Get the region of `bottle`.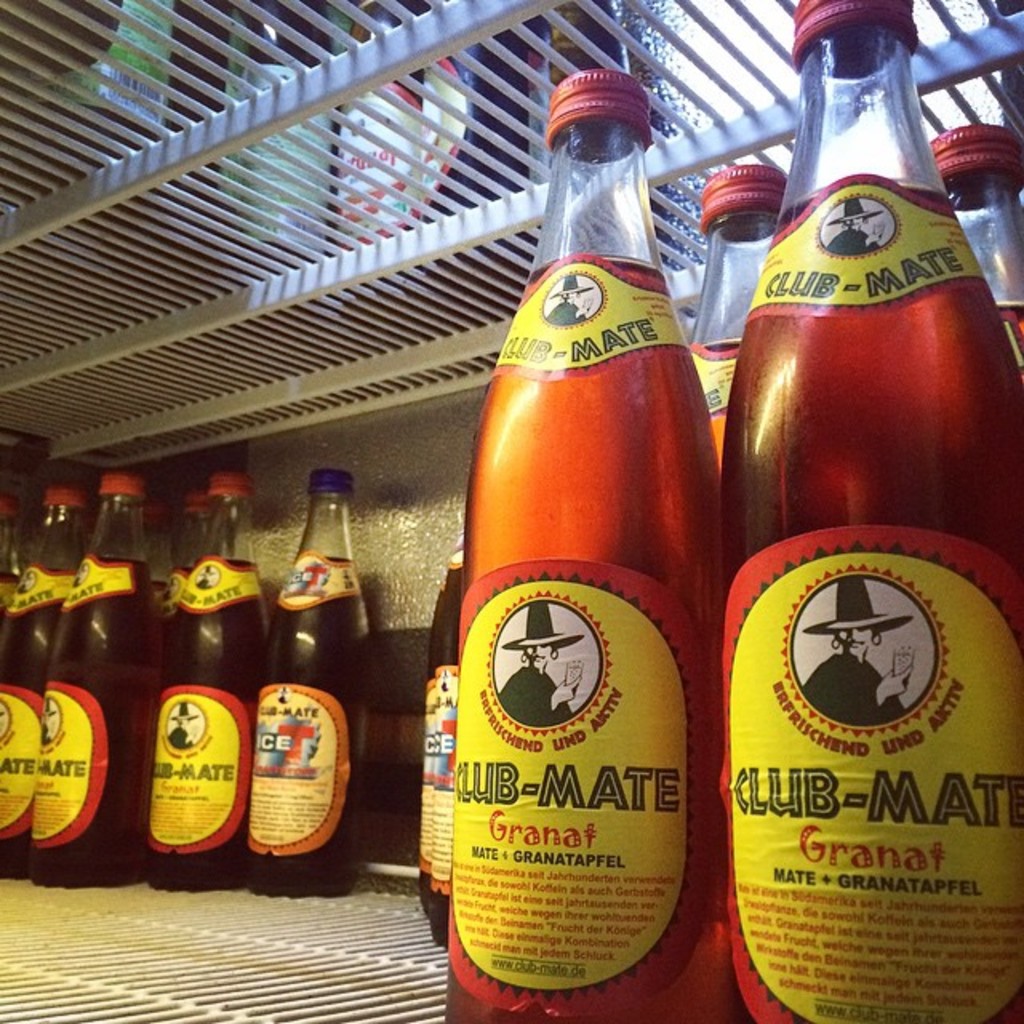
left=683, top=158, right=789, bottom=430.
